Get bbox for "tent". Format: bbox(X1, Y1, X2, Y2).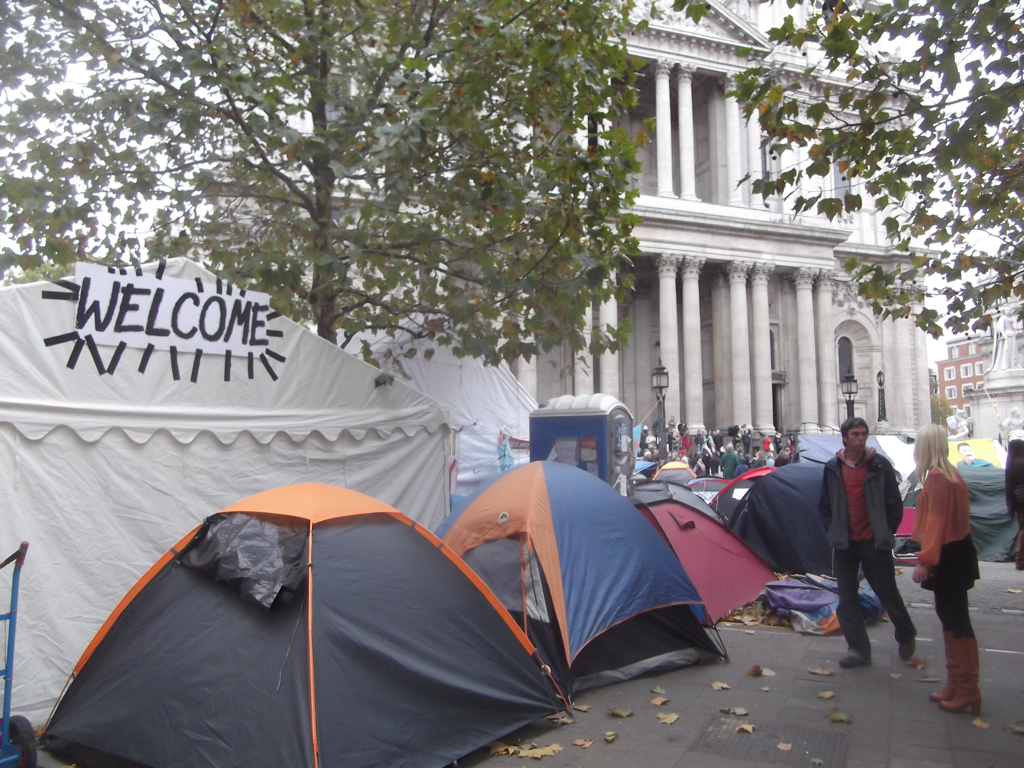
bbox(954, 456, 1021, 559).
